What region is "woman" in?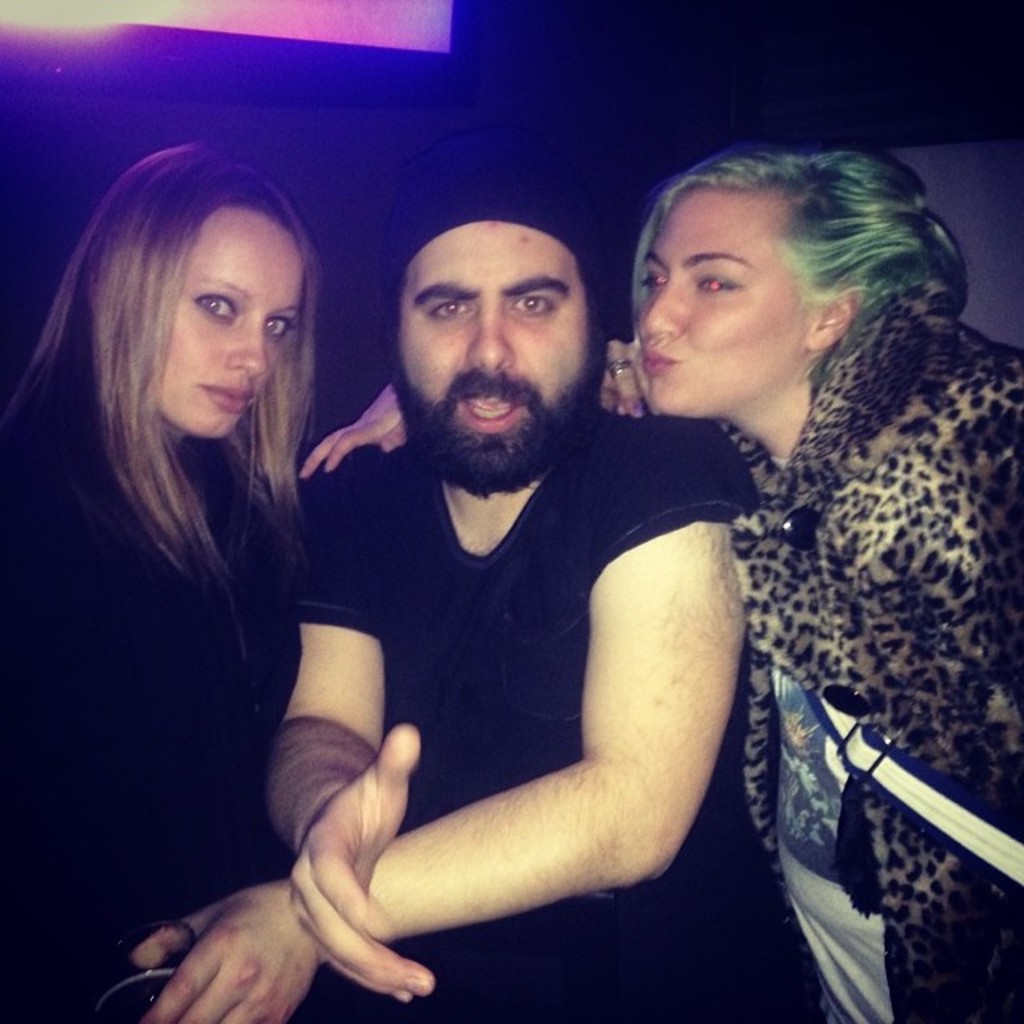
<bbox>26, 157, 378, 1023</bbox>.
